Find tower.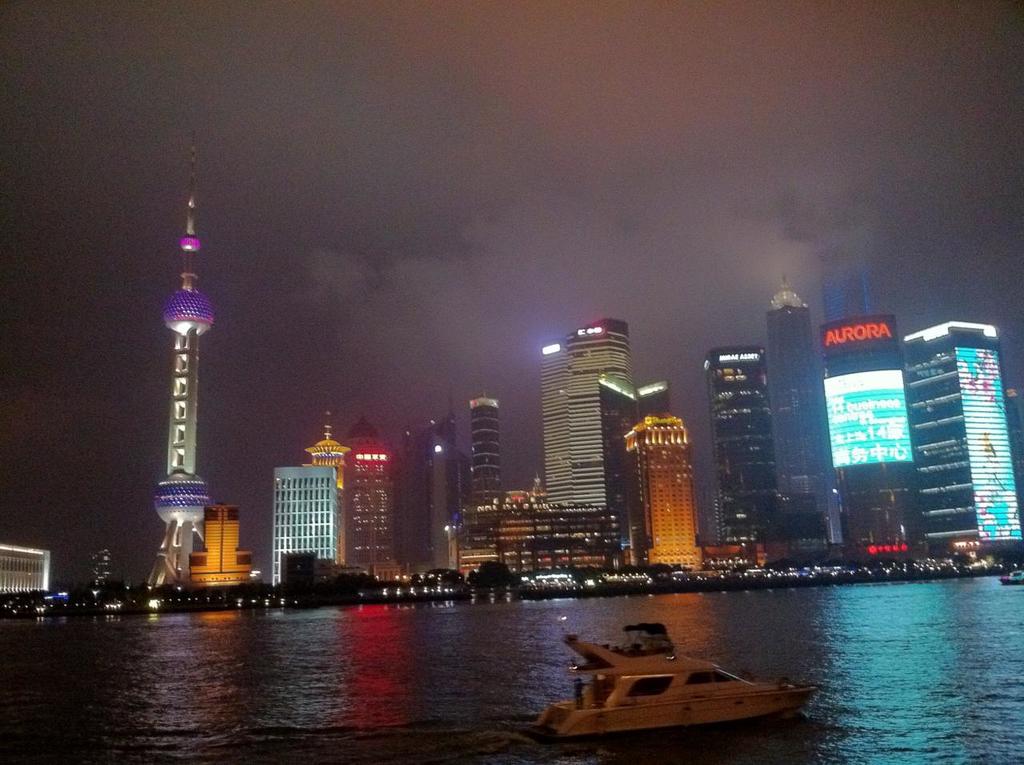
crop(277, 463, 331, 582).
